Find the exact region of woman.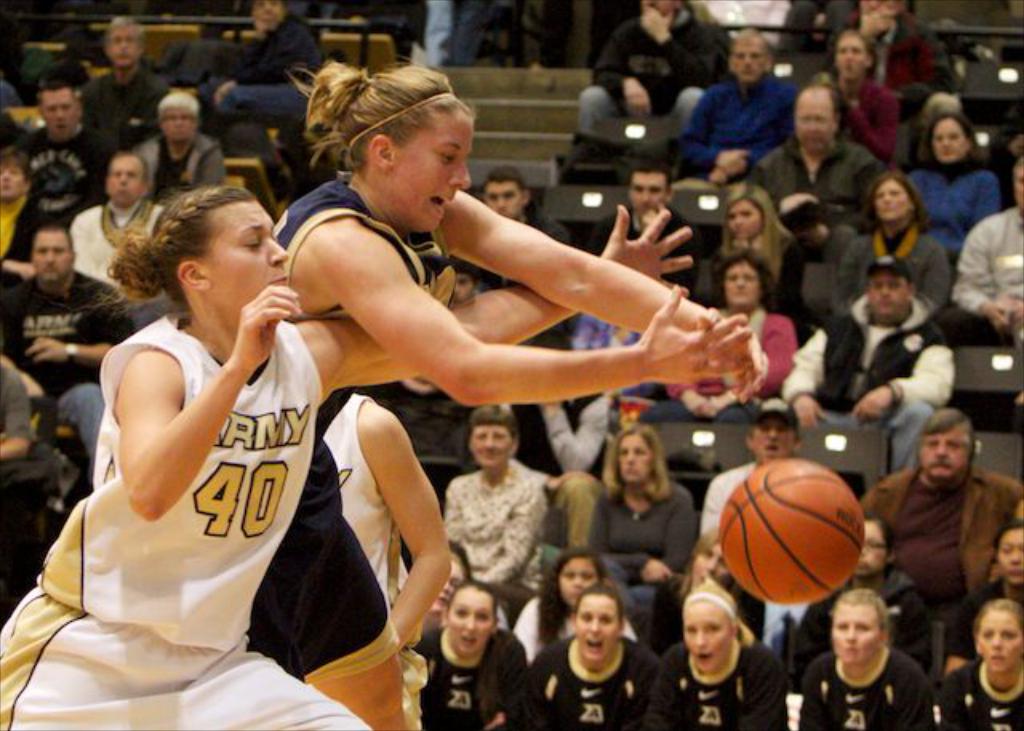
Exact region: select_region(835, 0, 934, 117).
